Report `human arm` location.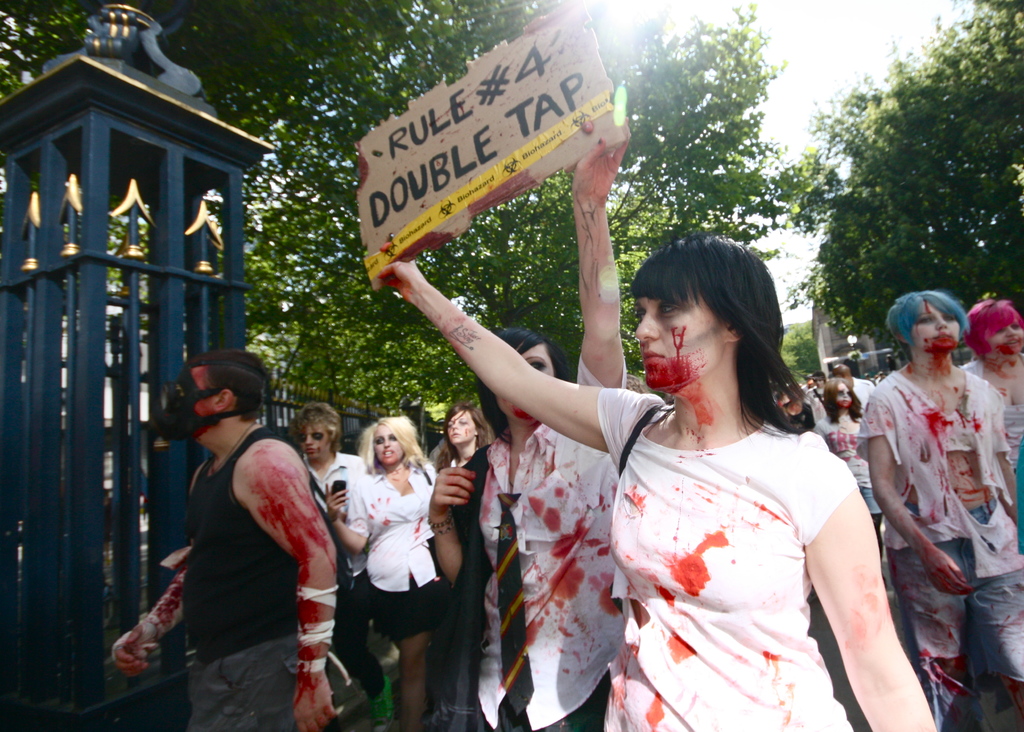
Report: {"left": 115, "top": 567, "right": 180, "bottom": 669}.
